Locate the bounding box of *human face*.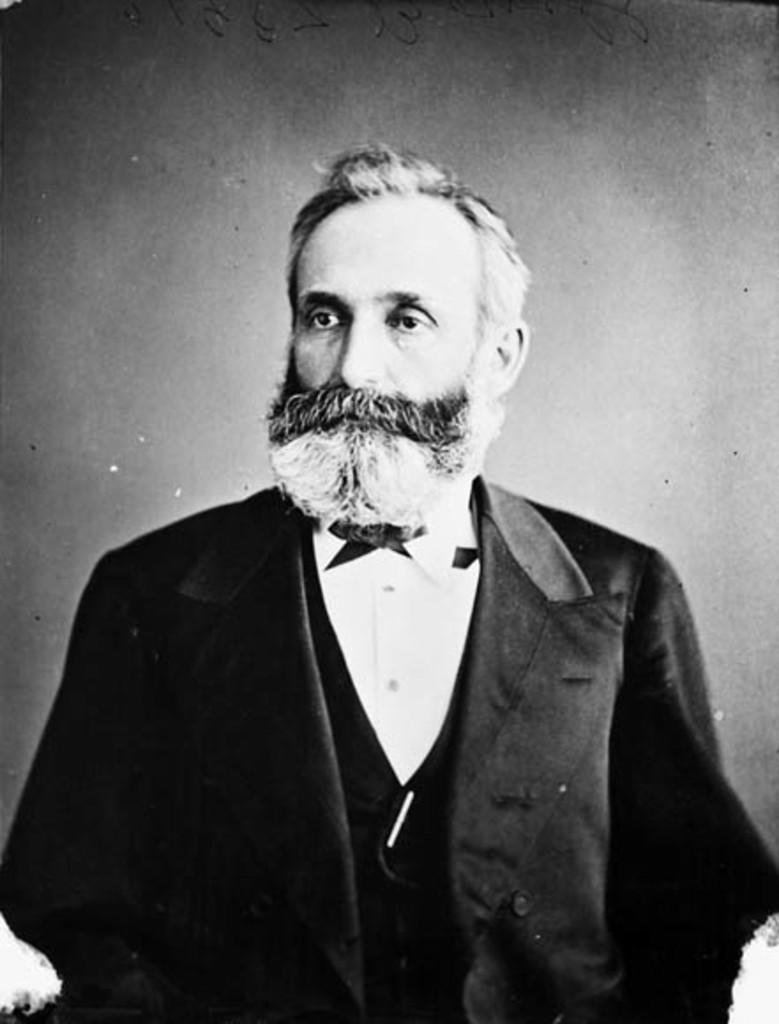
Bounding box: {"left": 291, "top": 189, "right": 470, "bottom": 394}.
